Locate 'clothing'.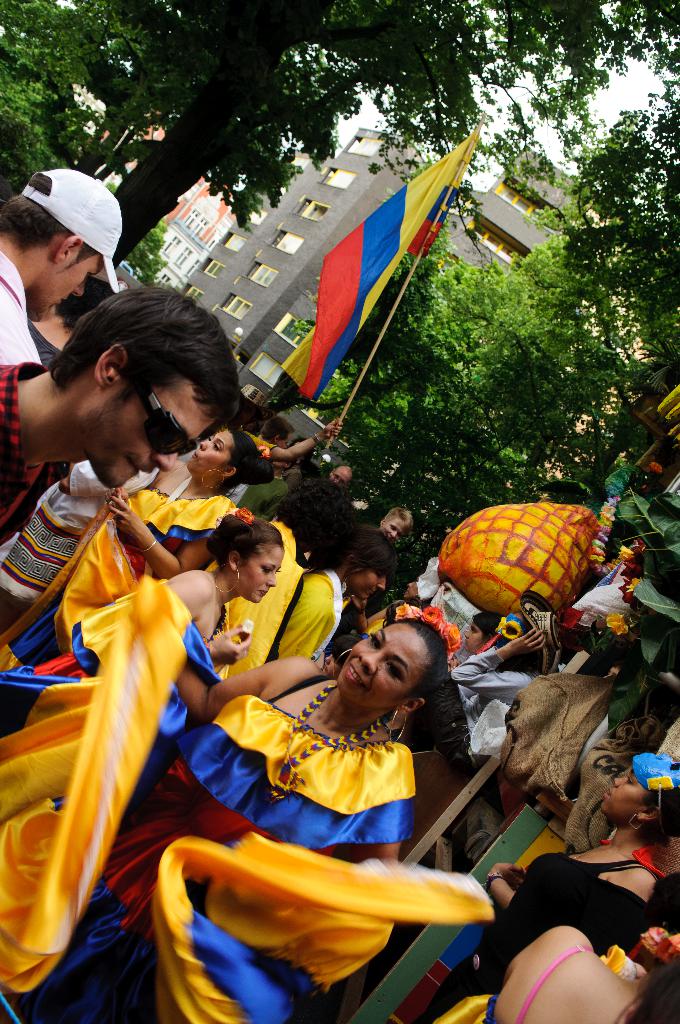
Bounding box: [x1=241, y1=512, x2=305, y2=654].
